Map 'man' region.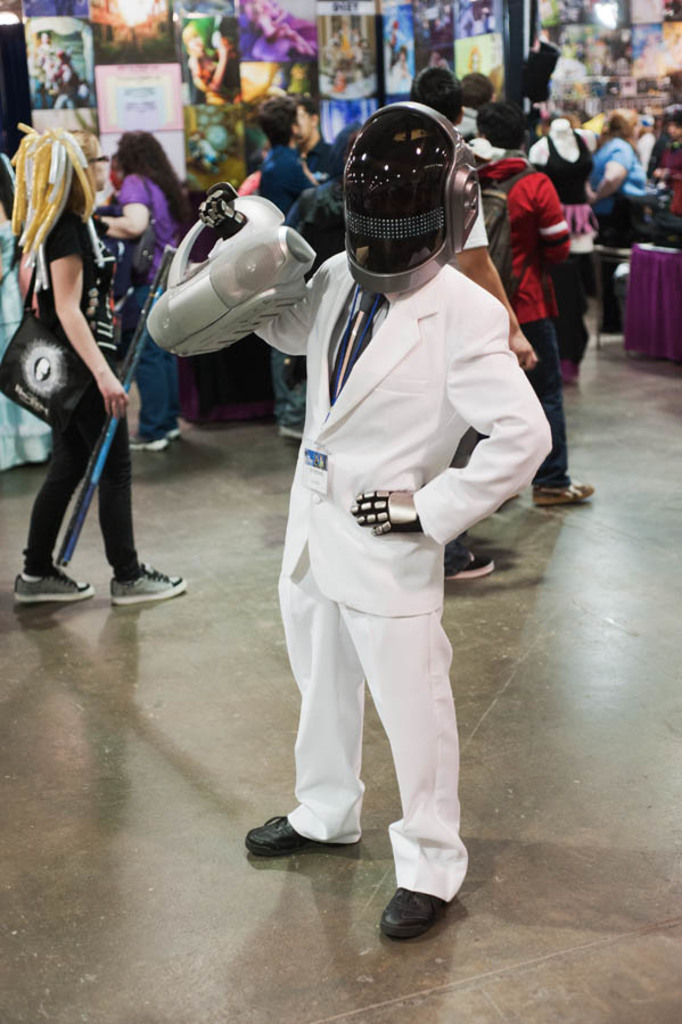
Mapped to l=258, t=98, r=320, b=439.
